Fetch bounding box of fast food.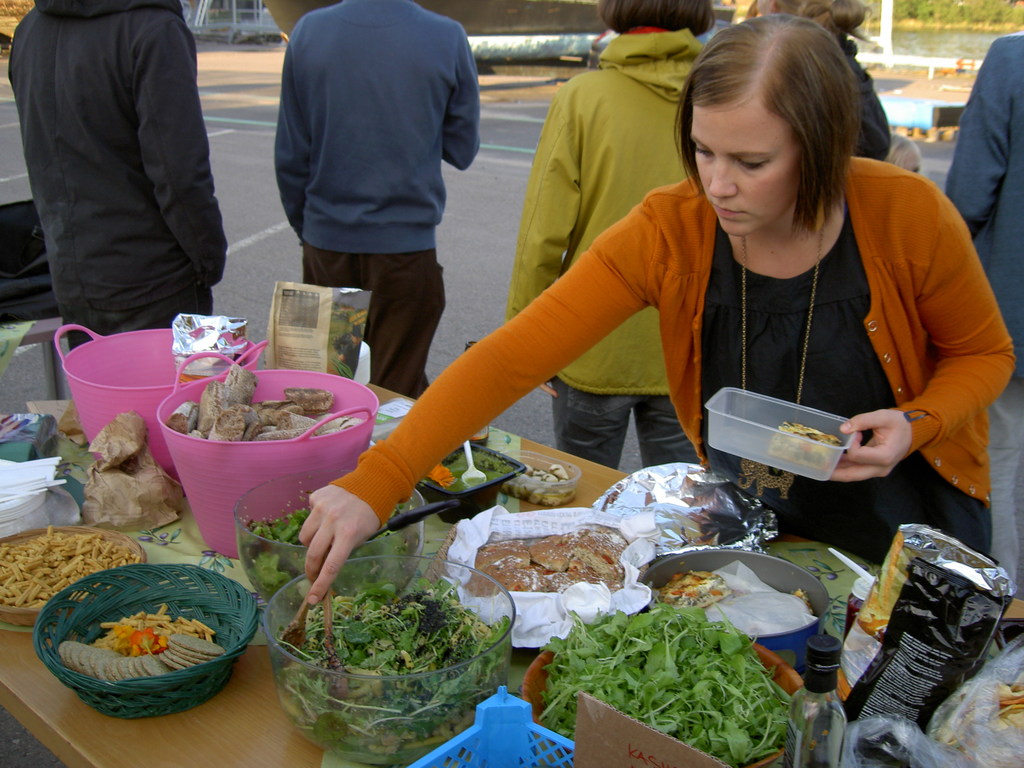
Bbox: box(653, 572, 726, 610).
